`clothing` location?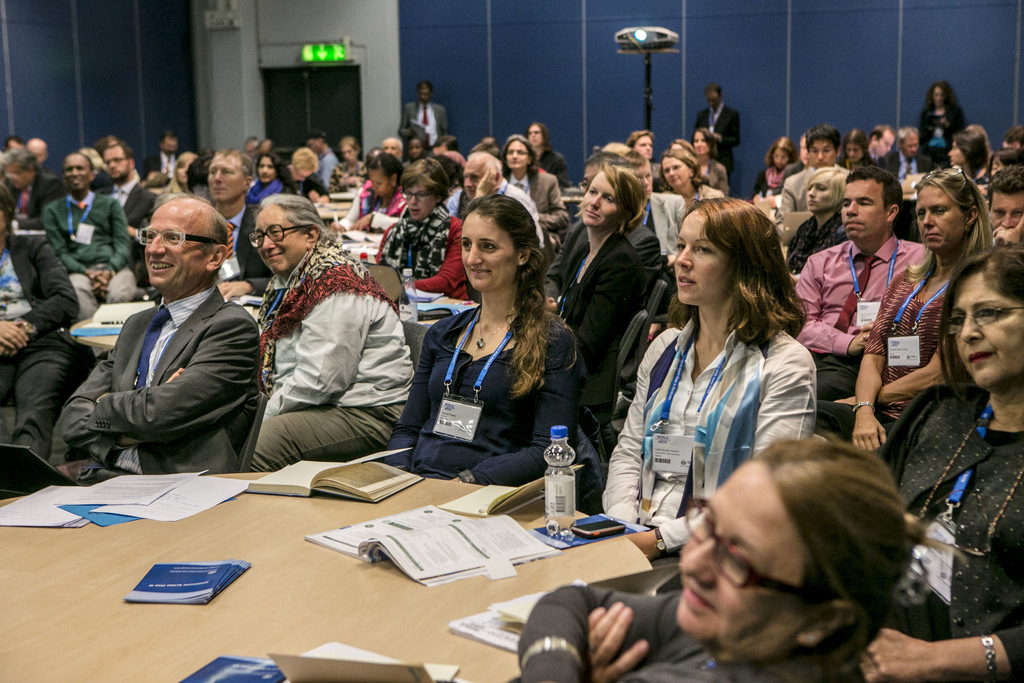
Rect(503, 567, 844, 682)
